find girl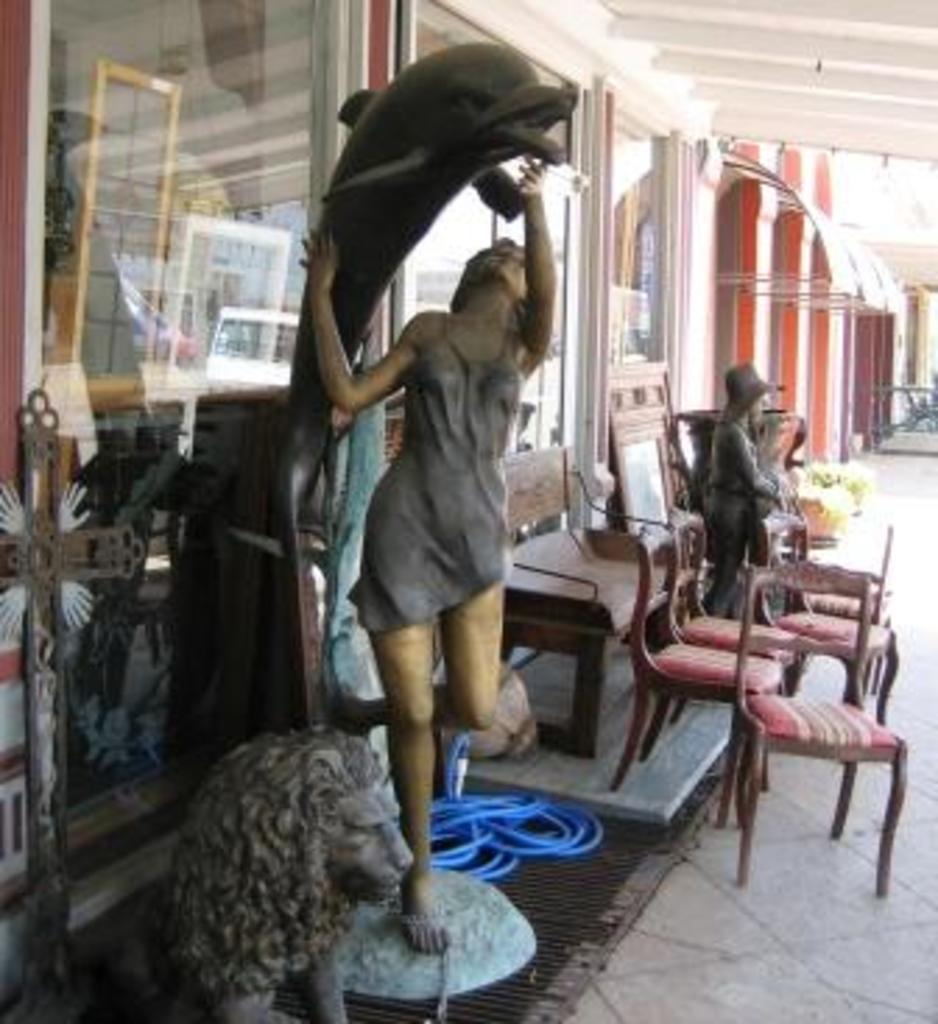
rect(288, 156, 567, 951)
